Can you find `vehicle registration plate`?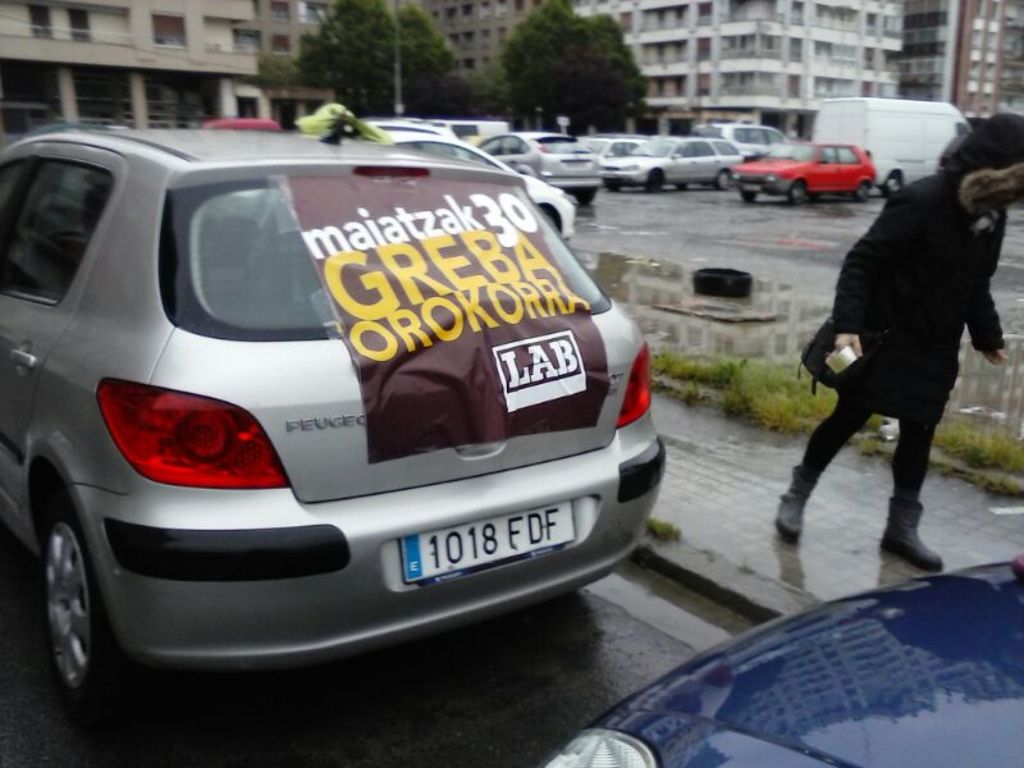
Yes, bounding box: select_region(376, 493, 594, 599).
